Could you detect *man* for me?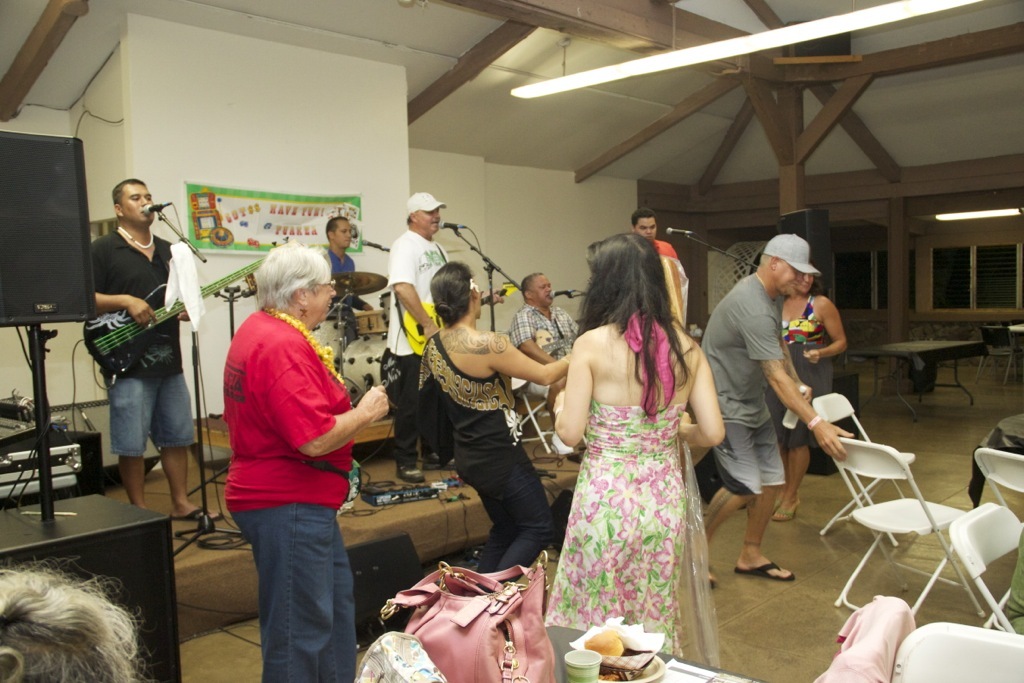
Detection result: (632, 208, 688, 319).
